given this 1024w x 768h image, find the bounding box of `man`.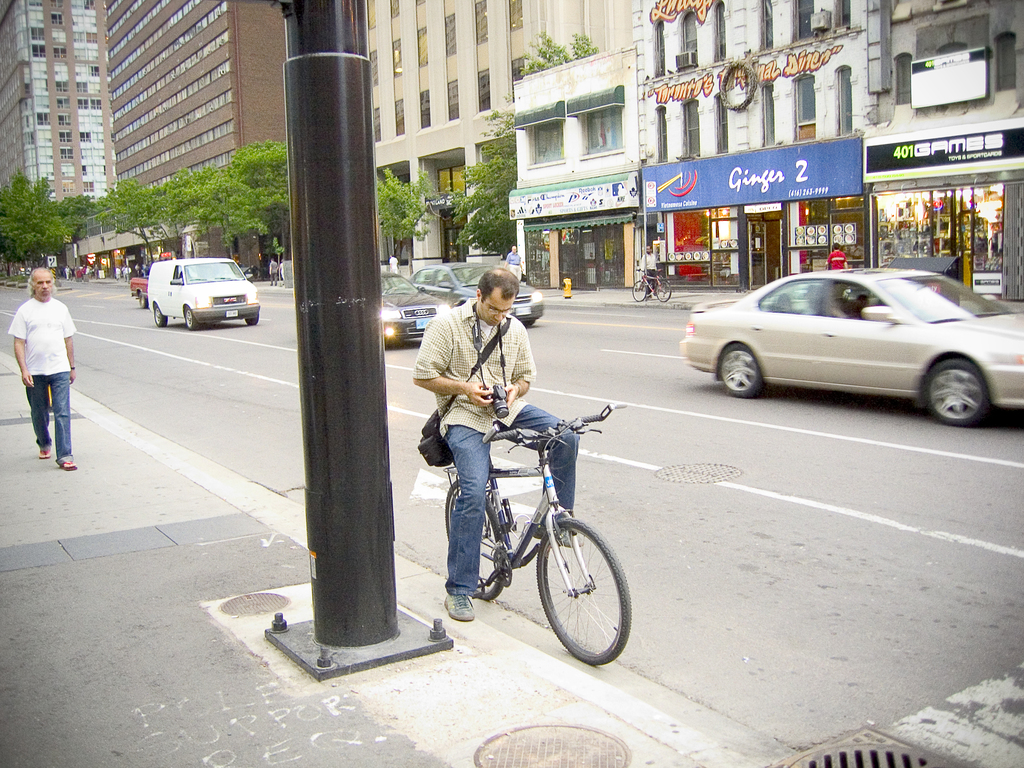
<region>413, 267, 584, 621</region>.
